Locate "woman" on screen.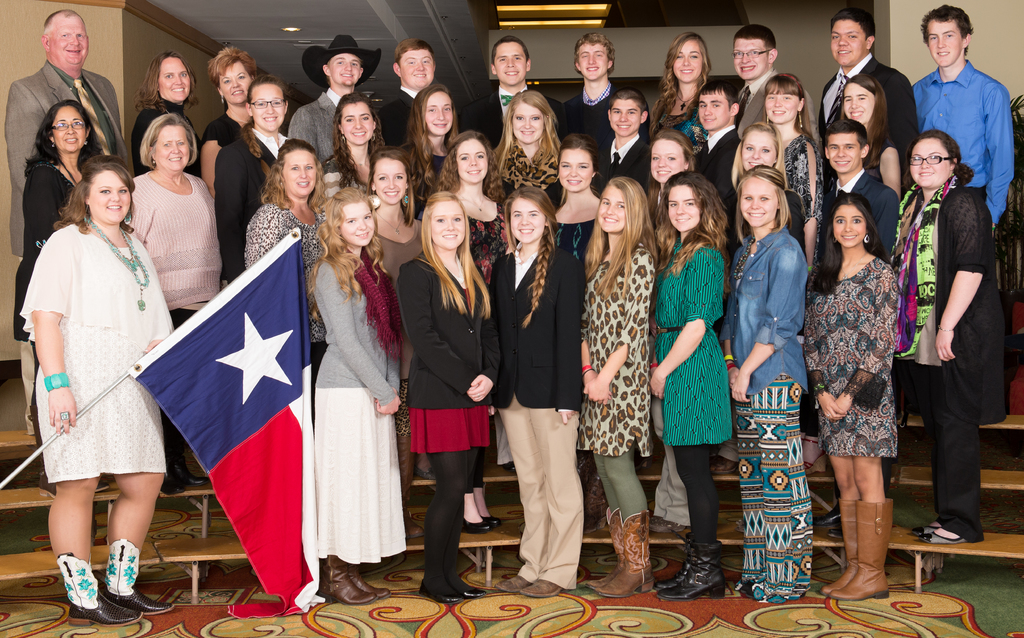
On screen at crop(364, 147, 427, 539).
